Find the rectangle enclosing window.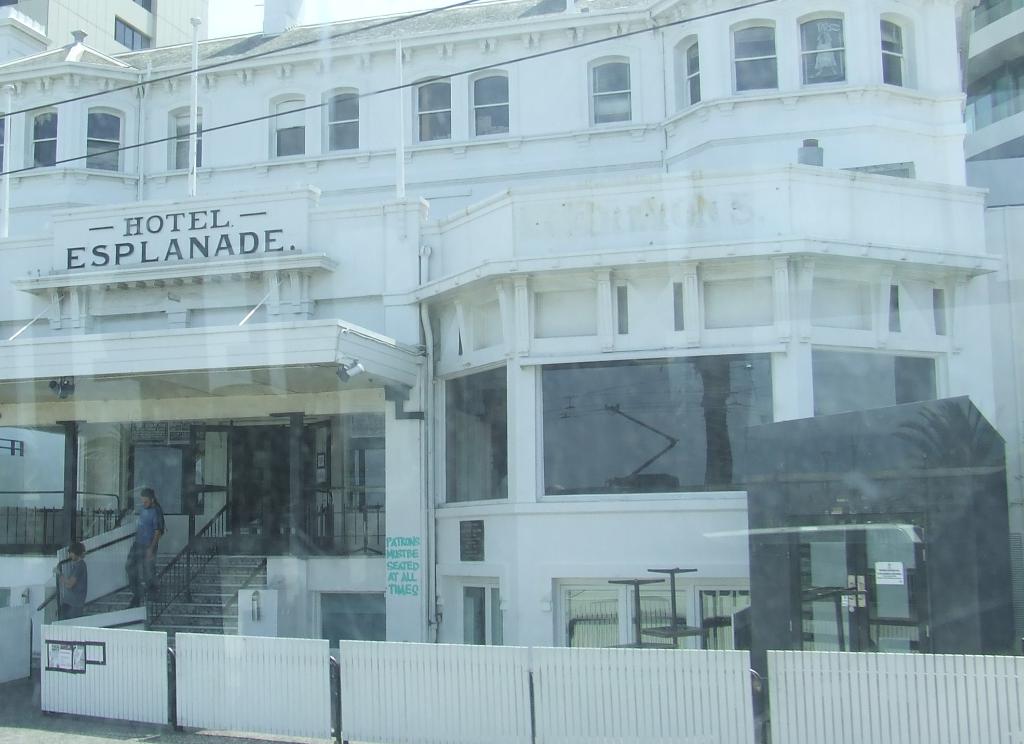
[570,42,652,113].
